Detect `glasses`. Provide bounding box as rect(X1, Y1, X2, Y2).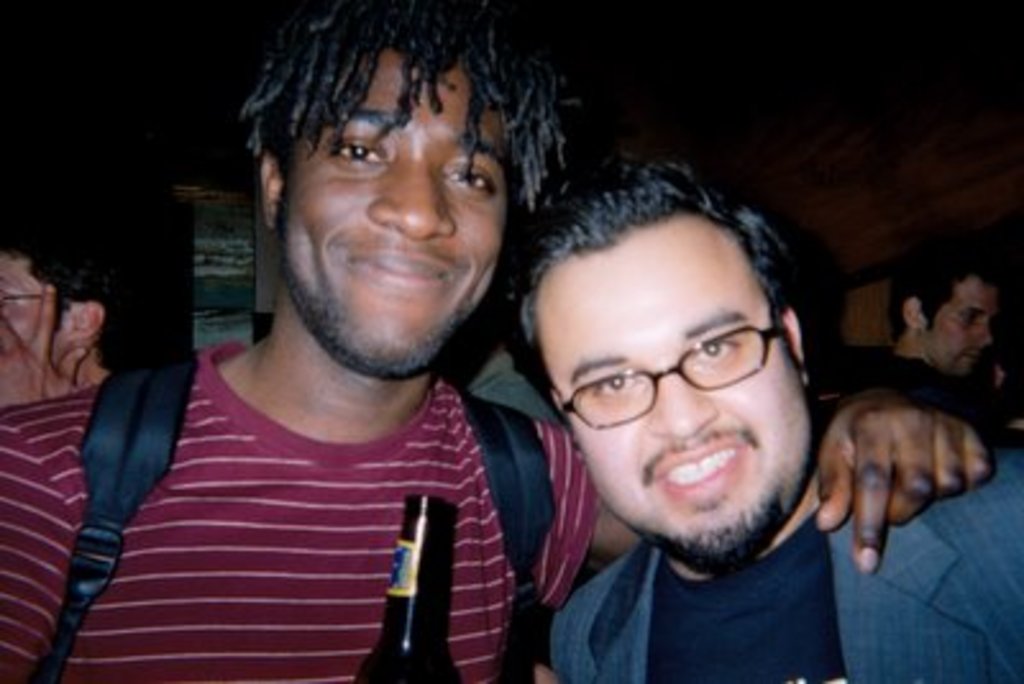
rect(538, 315, 799, 446).
